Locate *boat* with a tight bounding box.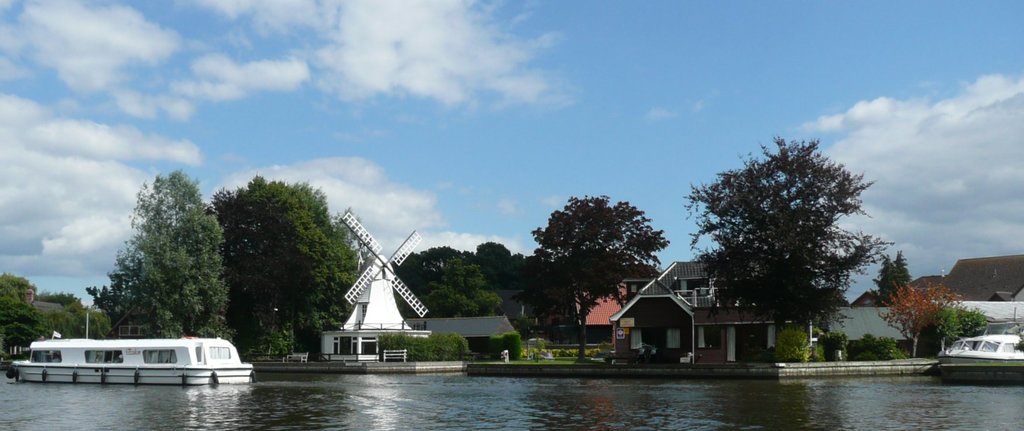
bbox(22, 313, 258, 392).
